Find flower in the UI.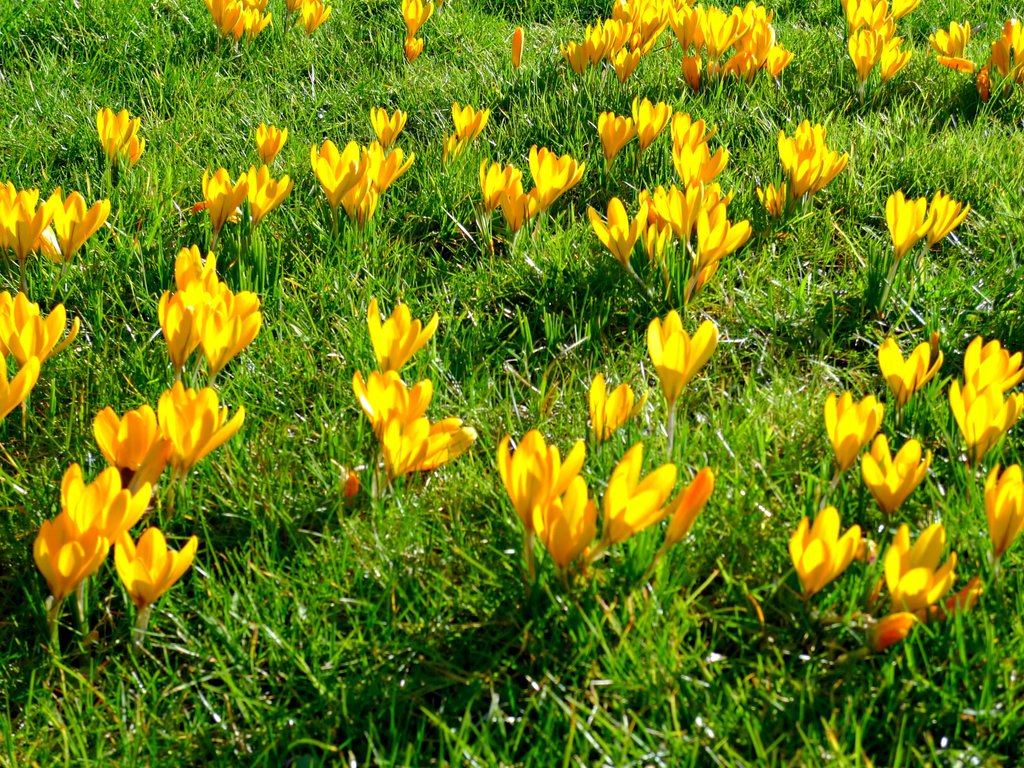
UI element at BBox(650, 165, 710, 242).
